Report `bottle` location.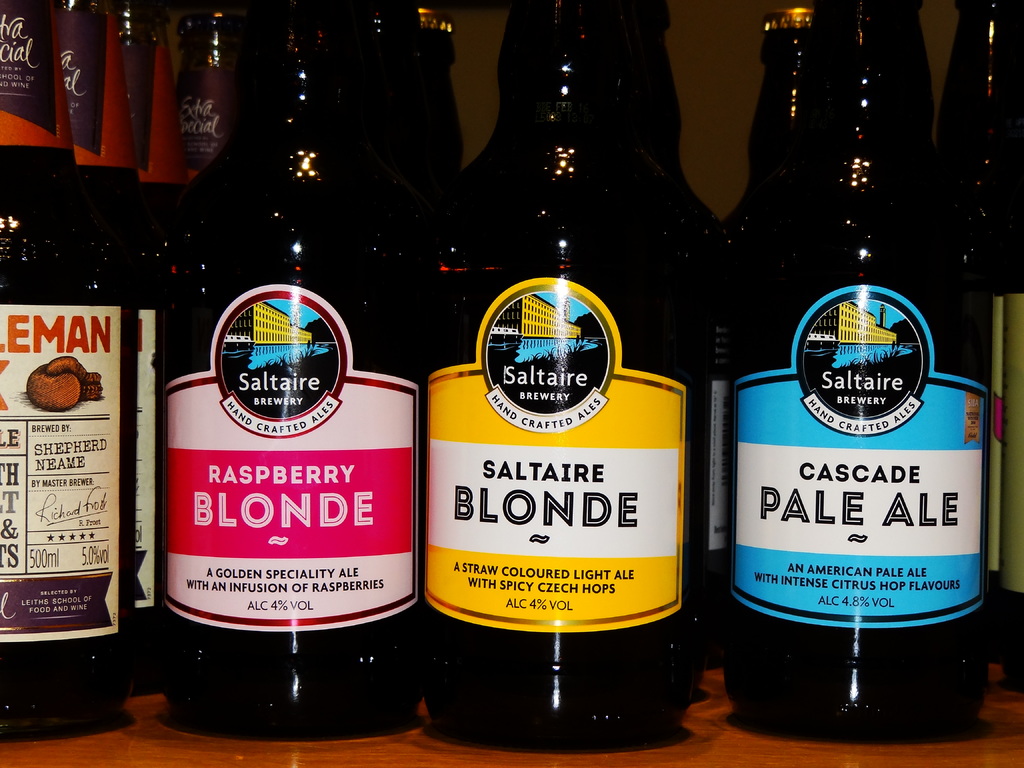
Report: pyautogui.locateOnScreen(436, 8, 457, 234).
